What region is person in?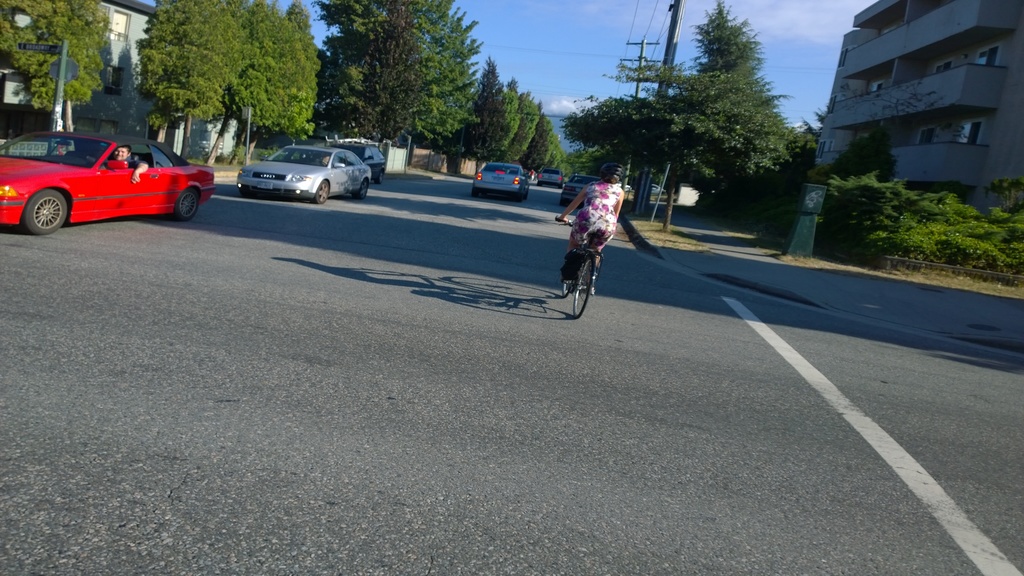
<region>111, 145, 152, 185</region>.
